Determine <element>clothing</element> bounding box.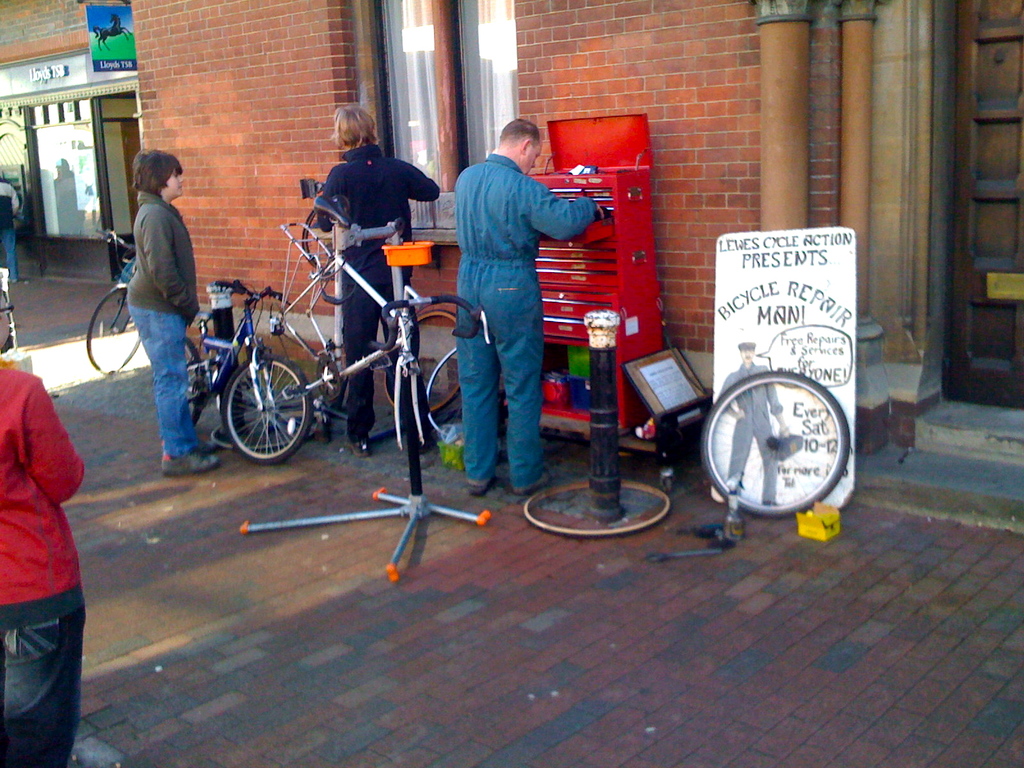
Determined: detection(315, 147, 442, 437).
